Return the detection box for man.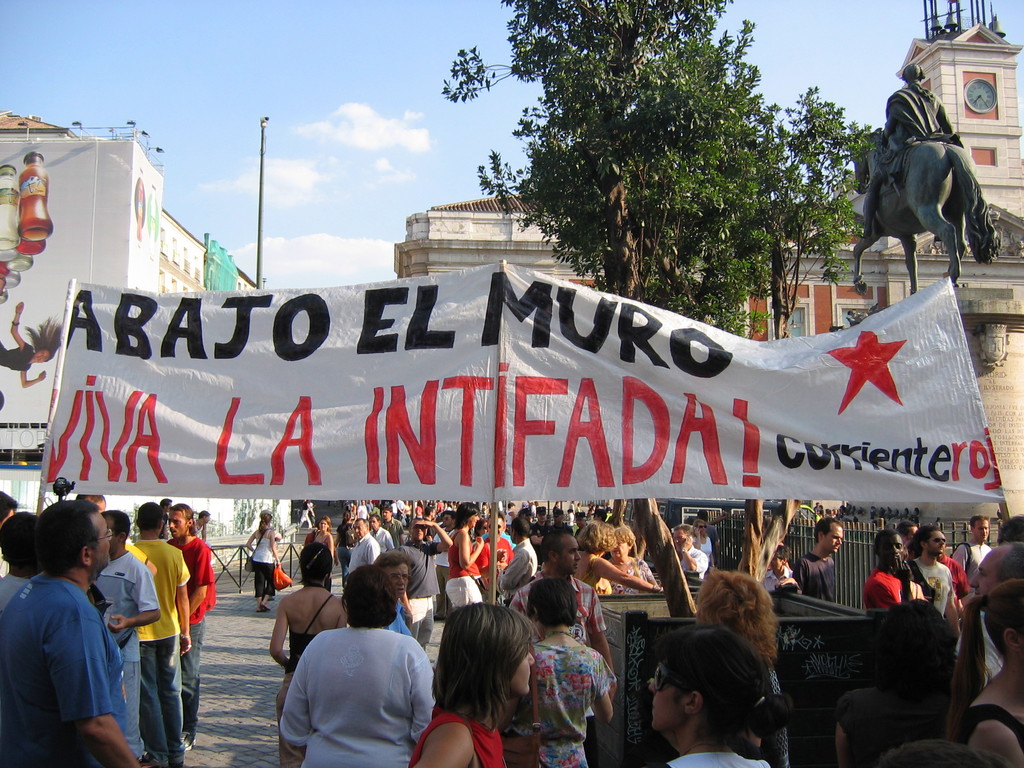
{"left": 908, "top": 522, "right": 957, "bottom": 637}.
